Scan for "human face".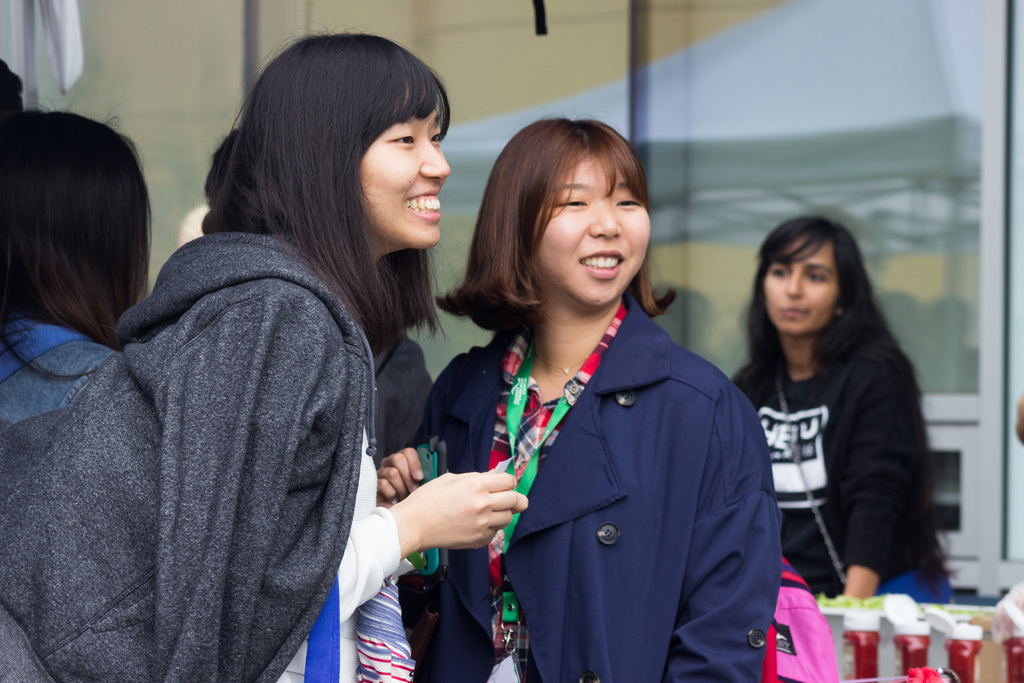
Scan result: [764,236,840,331].
